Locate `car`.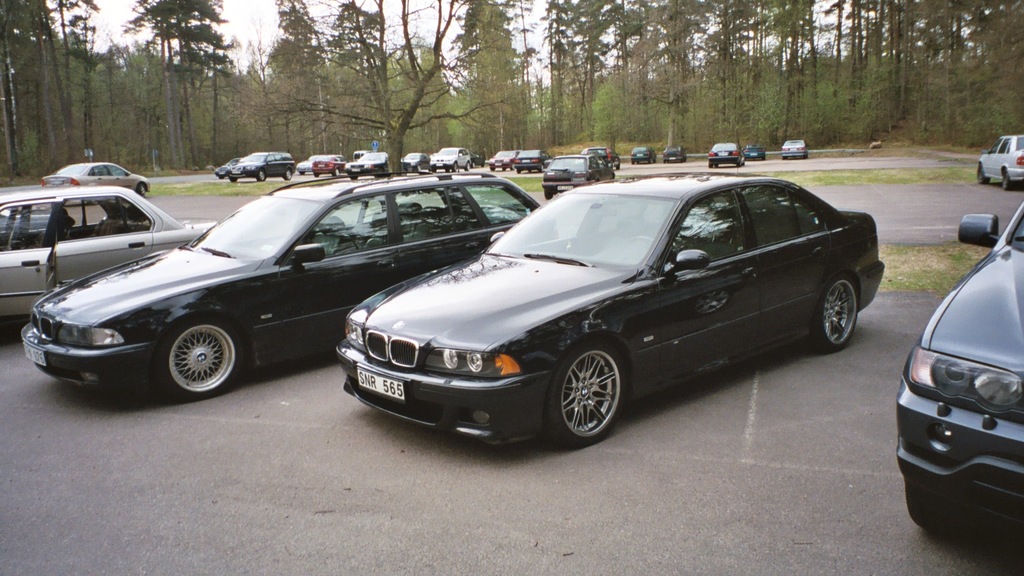
Bounding box: box=[295, 151, 330, 173].
